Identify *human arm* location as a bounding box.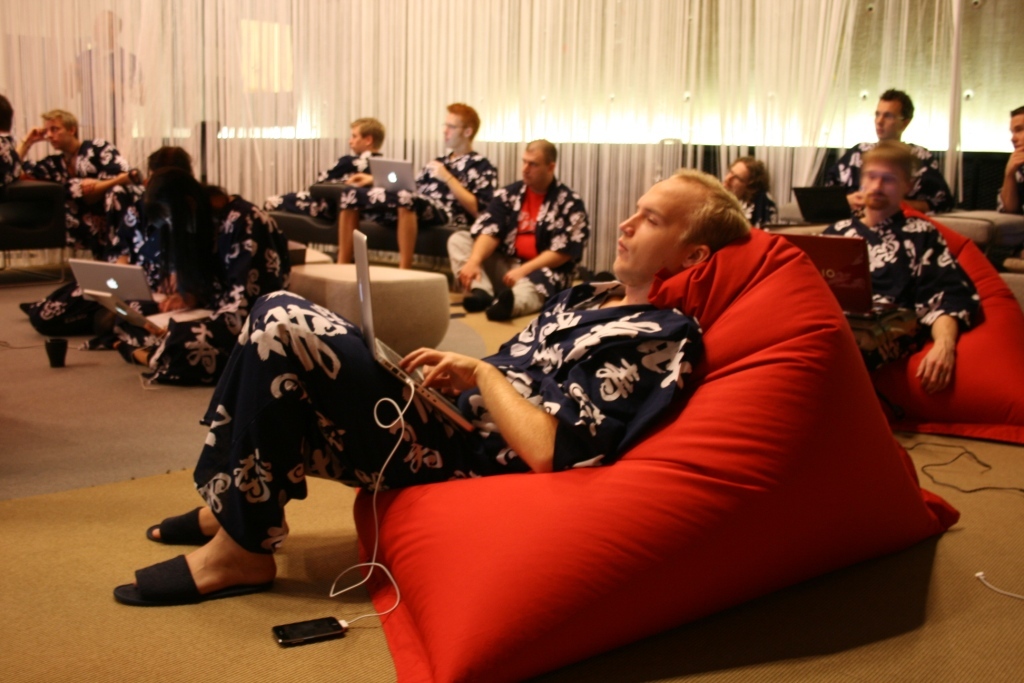
[left=18, top=119, right=45, bottom=159].
